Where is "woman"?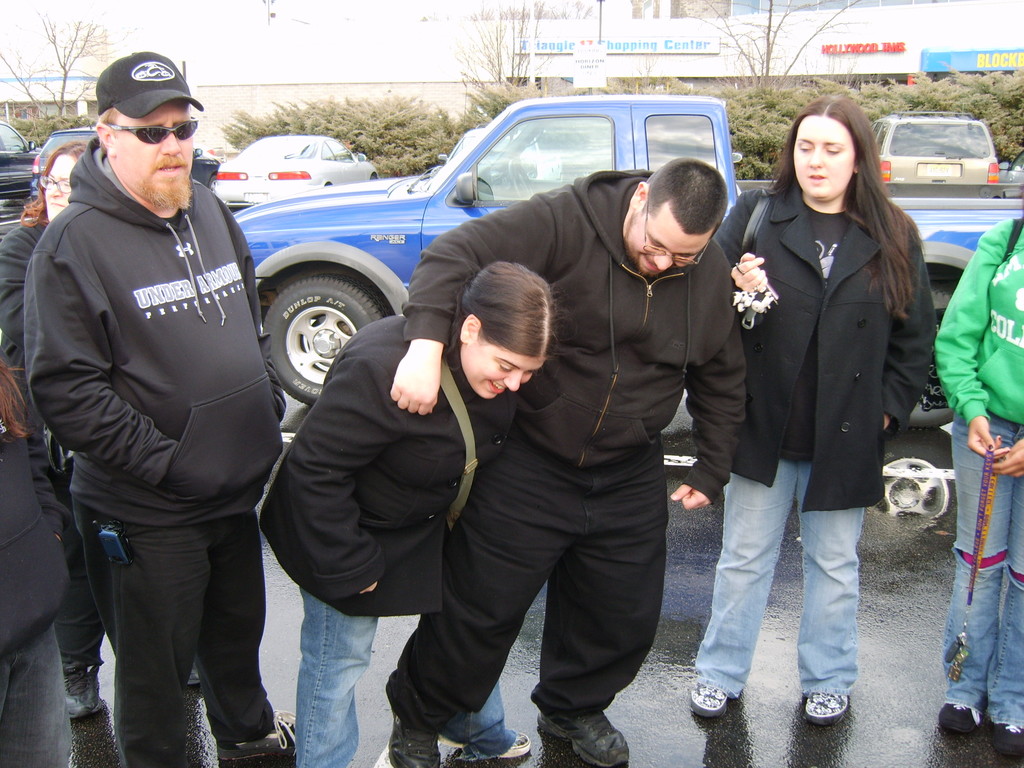
left=936, top=215, right=1023, bottom=762.
